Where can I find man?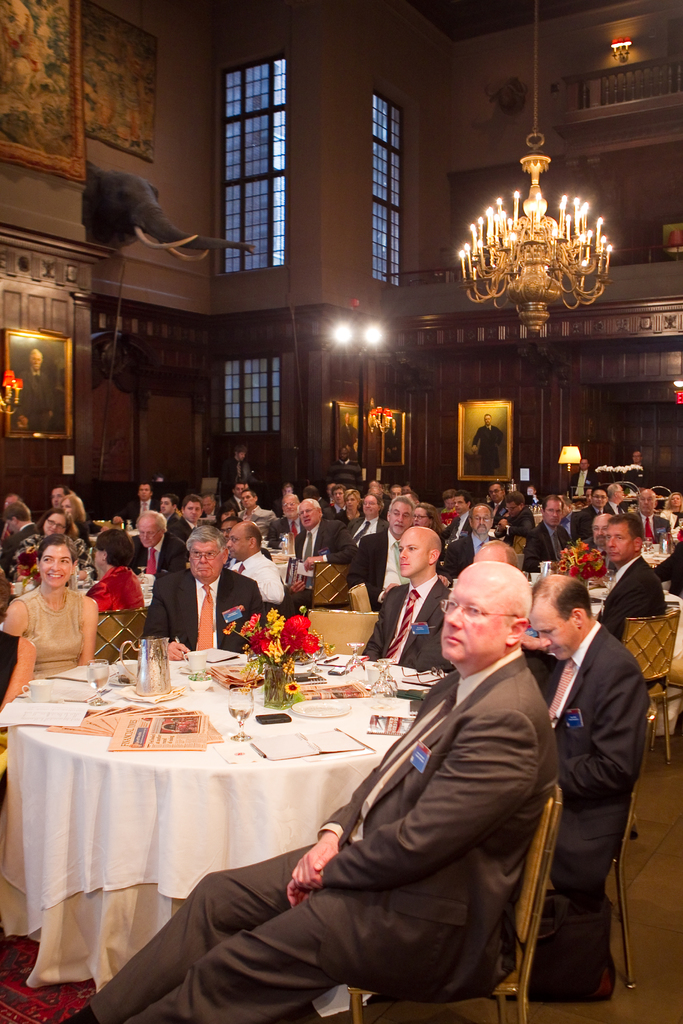
You can find it at {"x1": 170, "y1": 502, "x2": 200, "y2": 540}.
